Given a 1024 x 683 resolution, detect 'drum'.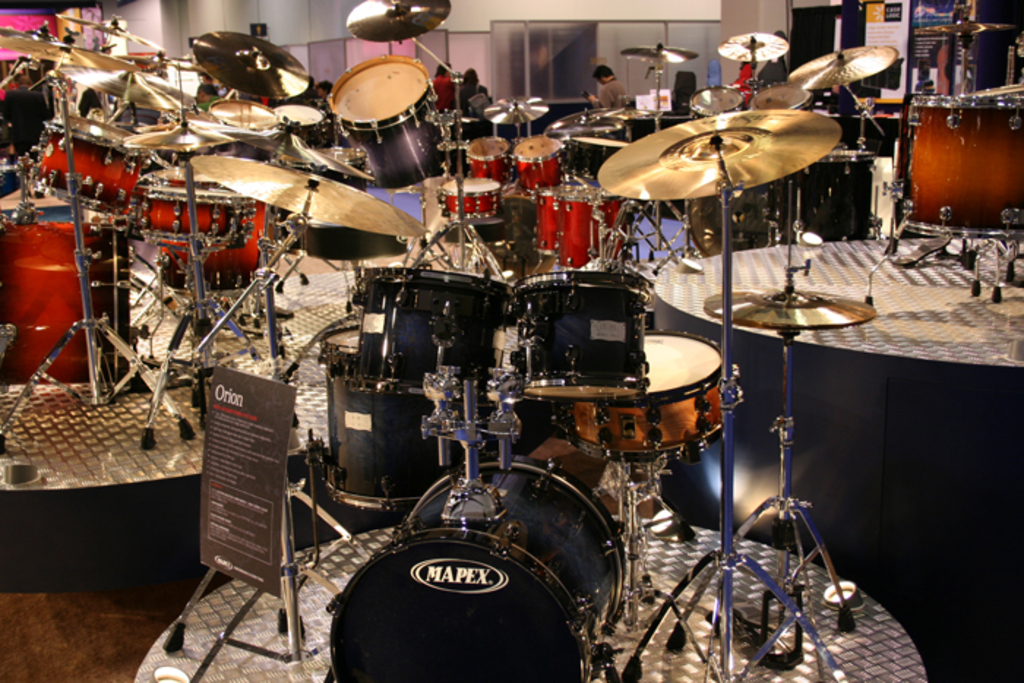
bbox=[329, 54, 449, 189].
